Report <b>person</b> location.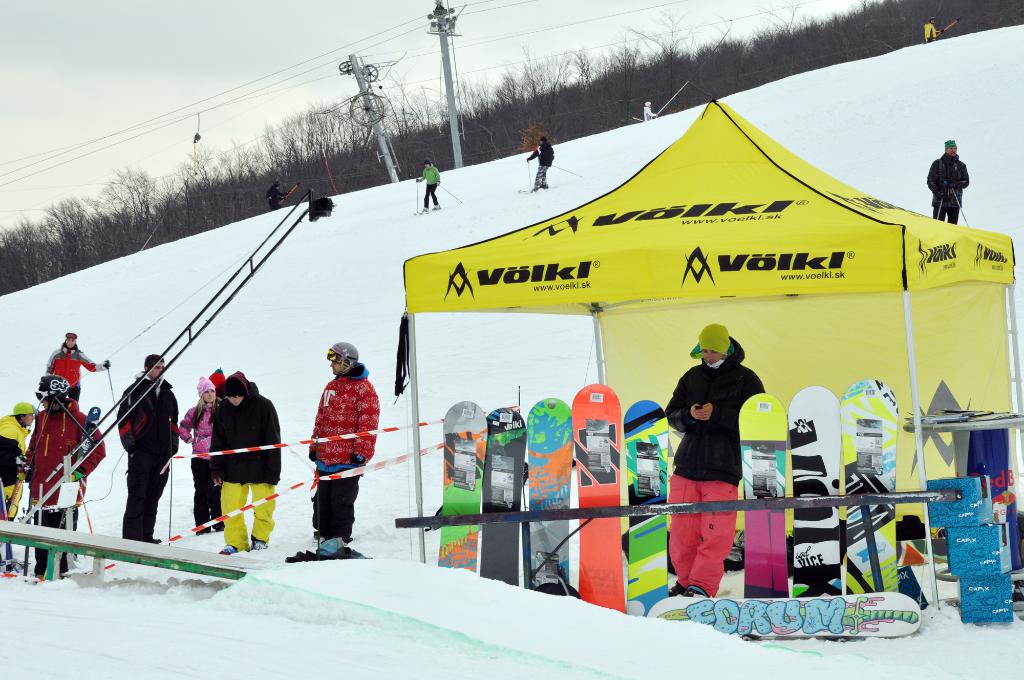
Report: {"left": 927, "top": 140, "right": 968, "bottom": 227}.
